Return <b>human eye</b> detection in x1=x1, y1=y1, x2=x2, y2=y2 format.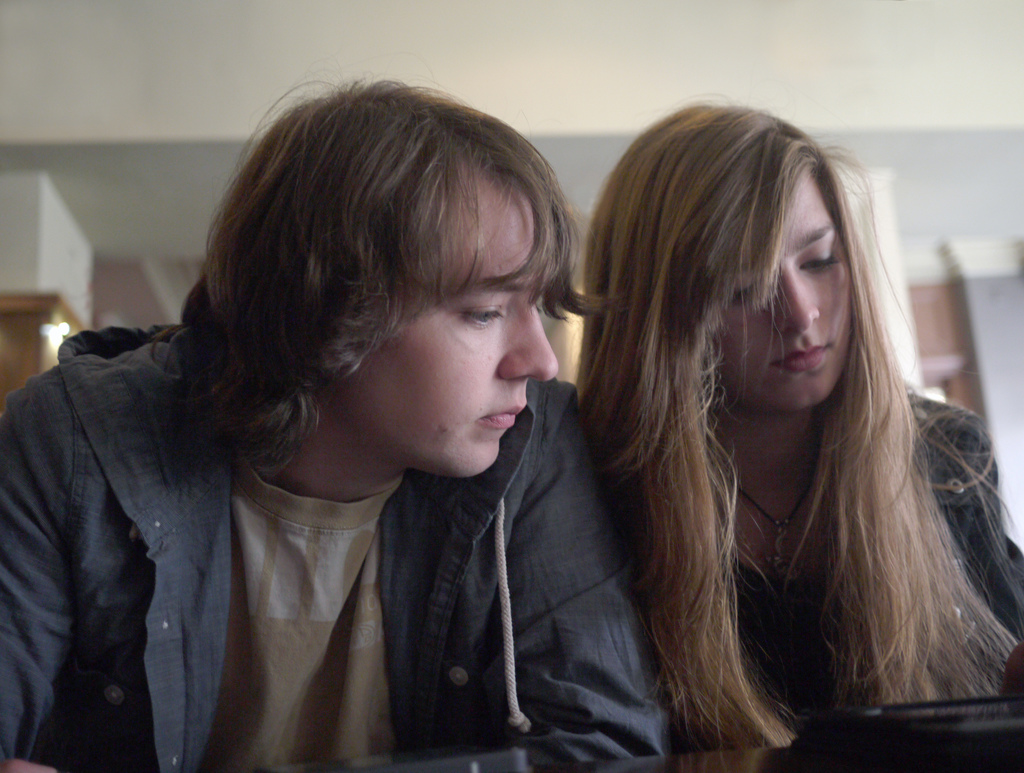
x1=727, y1=272, x2=758, y2=300.
